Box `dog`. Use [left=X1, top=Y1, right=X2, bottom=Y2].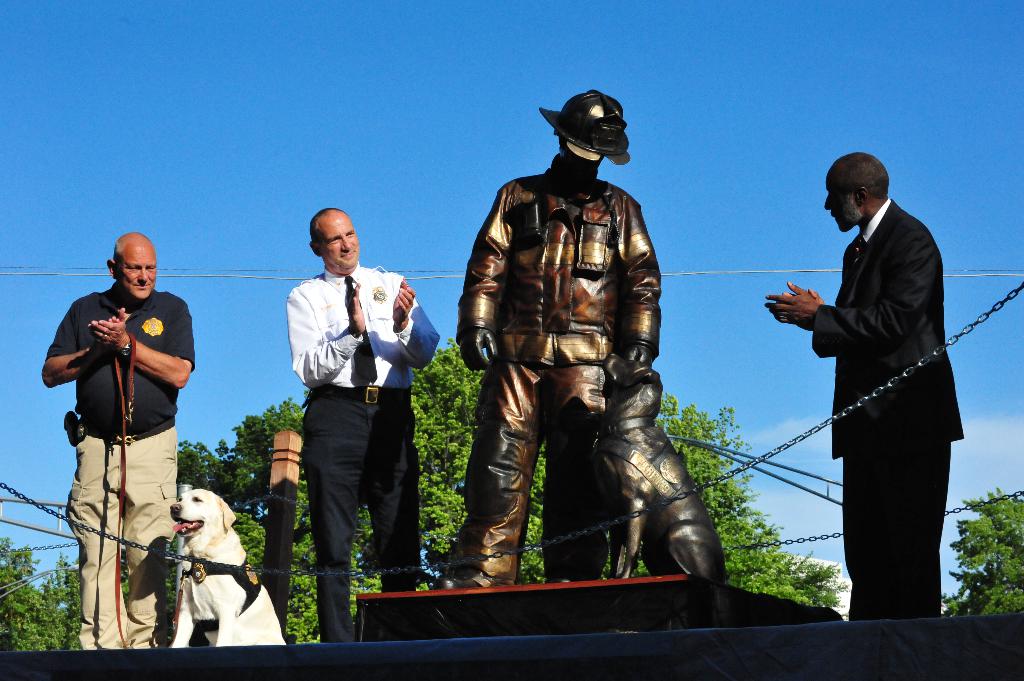
[left=169, top=486, right=287, bottom=646].
